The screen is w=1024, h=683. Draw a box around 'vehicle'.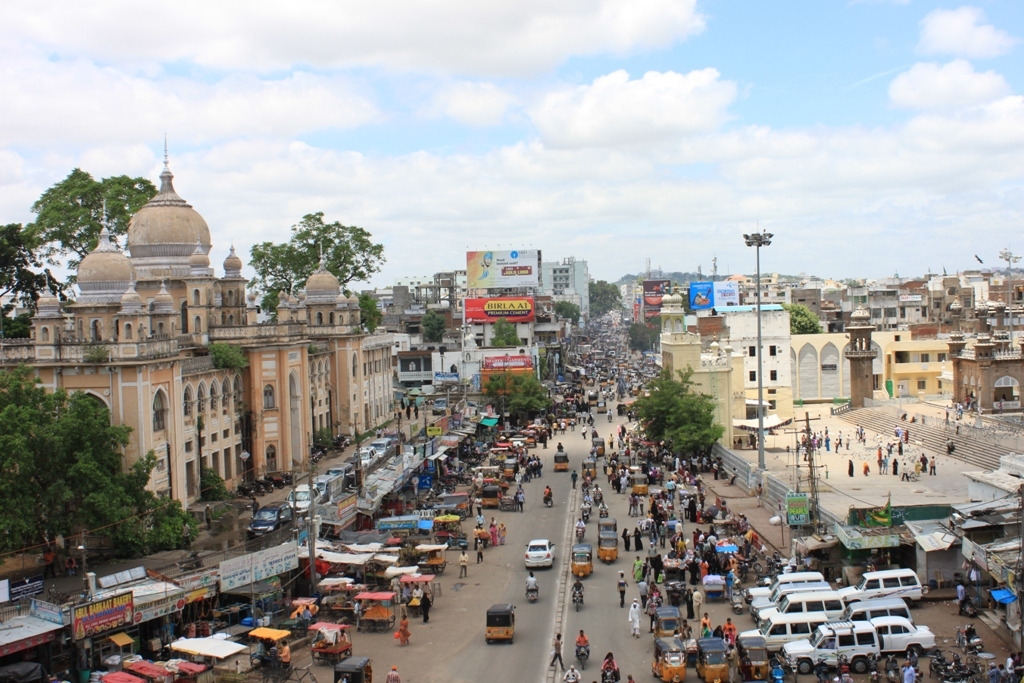
region(647, 603, 684, 634).
